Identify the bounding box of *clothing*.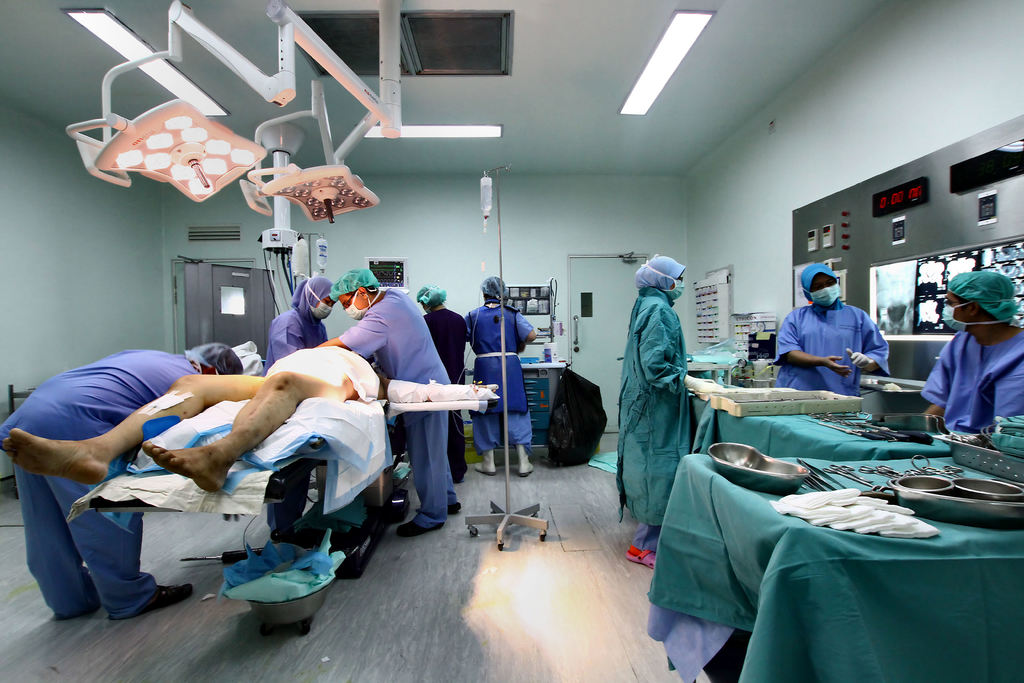
region(465, 299, 533, 460).
